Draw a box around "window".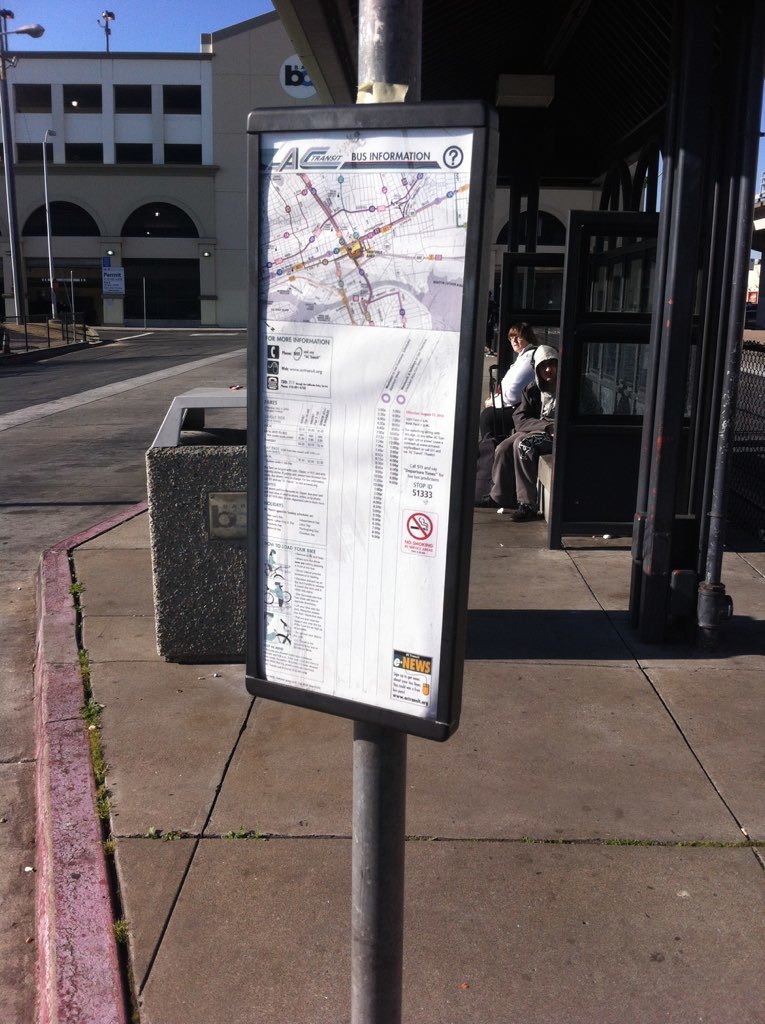
107 138 155 168.
